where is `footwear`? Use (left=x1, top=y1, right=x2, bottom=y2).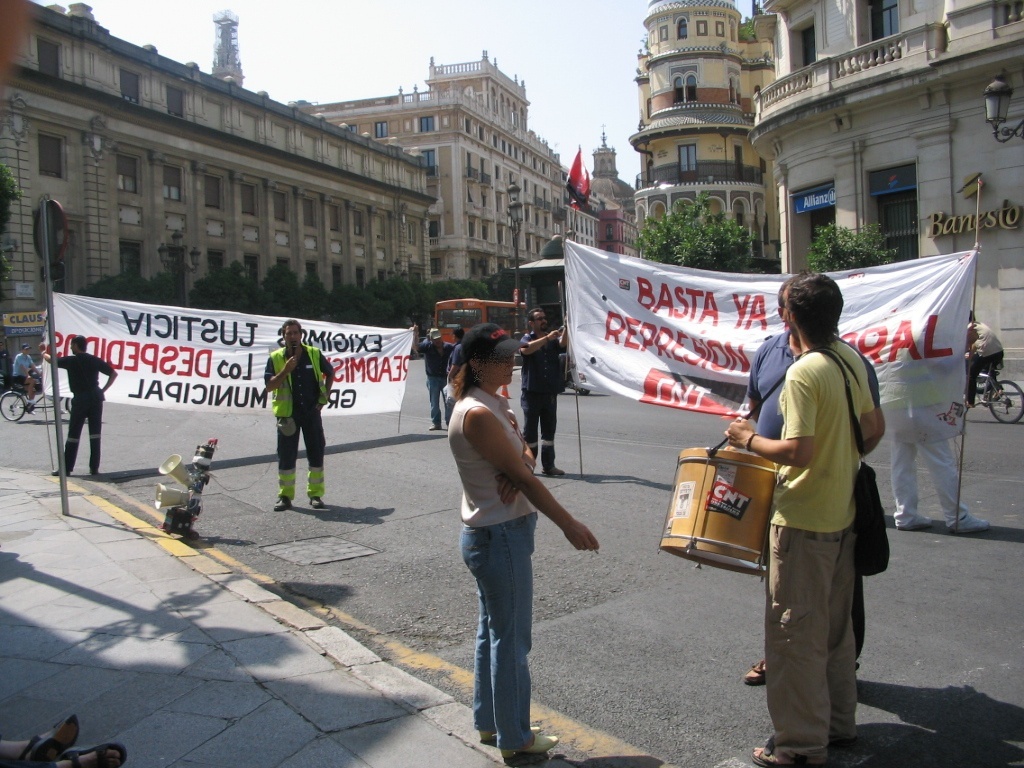
(left=741, top=656, right=767, bottom=684).
